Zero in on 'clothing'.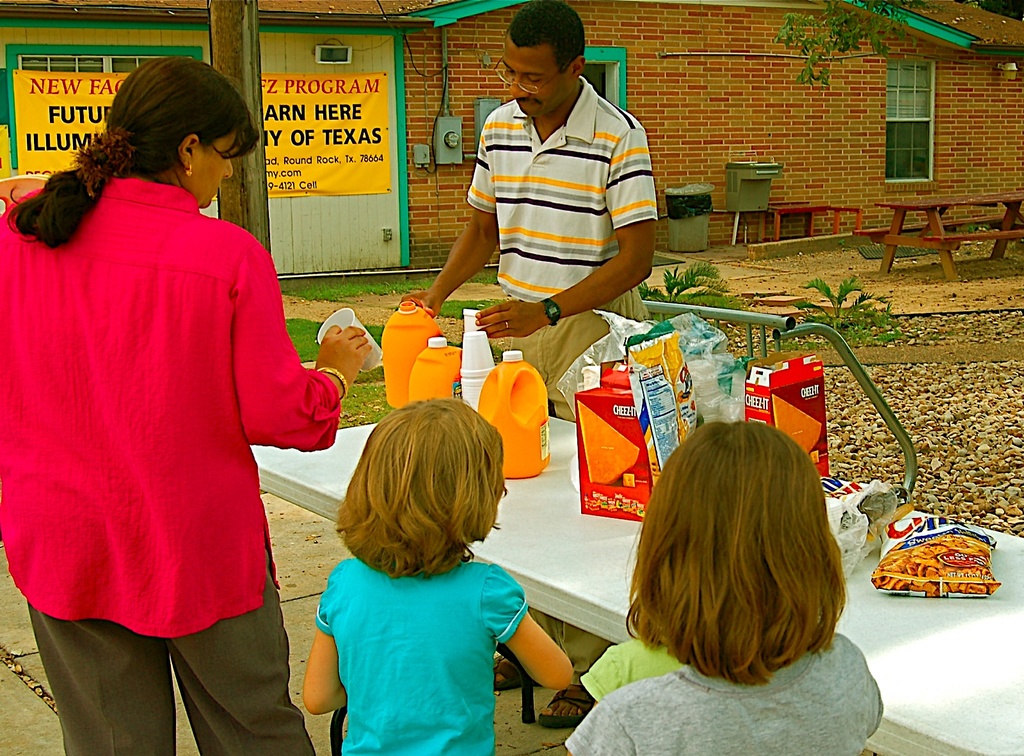
Zeroed in: (x1=26, y1=124, x2=328, y2=696).
